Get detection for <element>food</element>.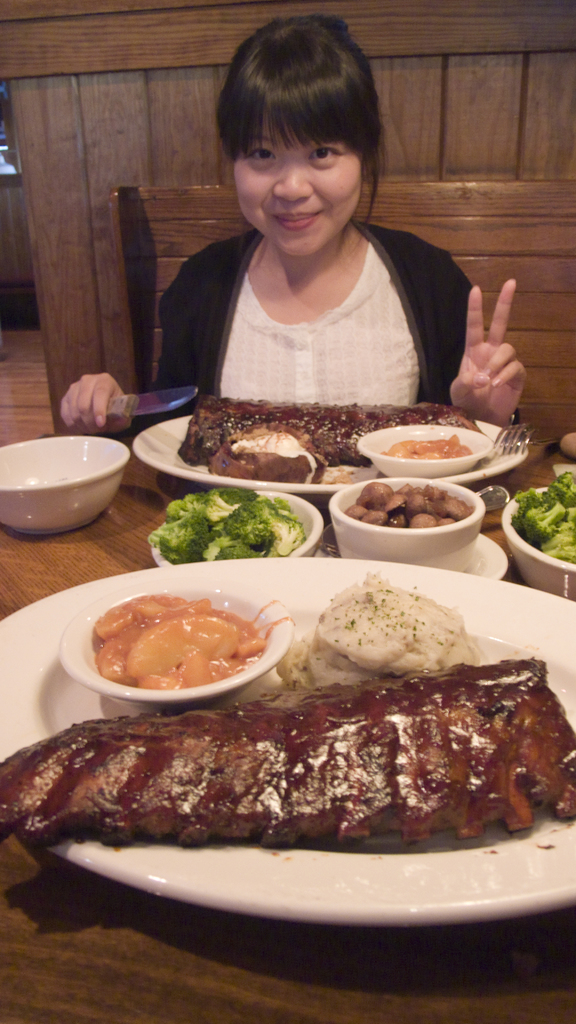
Detection: {"left": 508, "top": 470, "right": 575, "bottom": 563}.
